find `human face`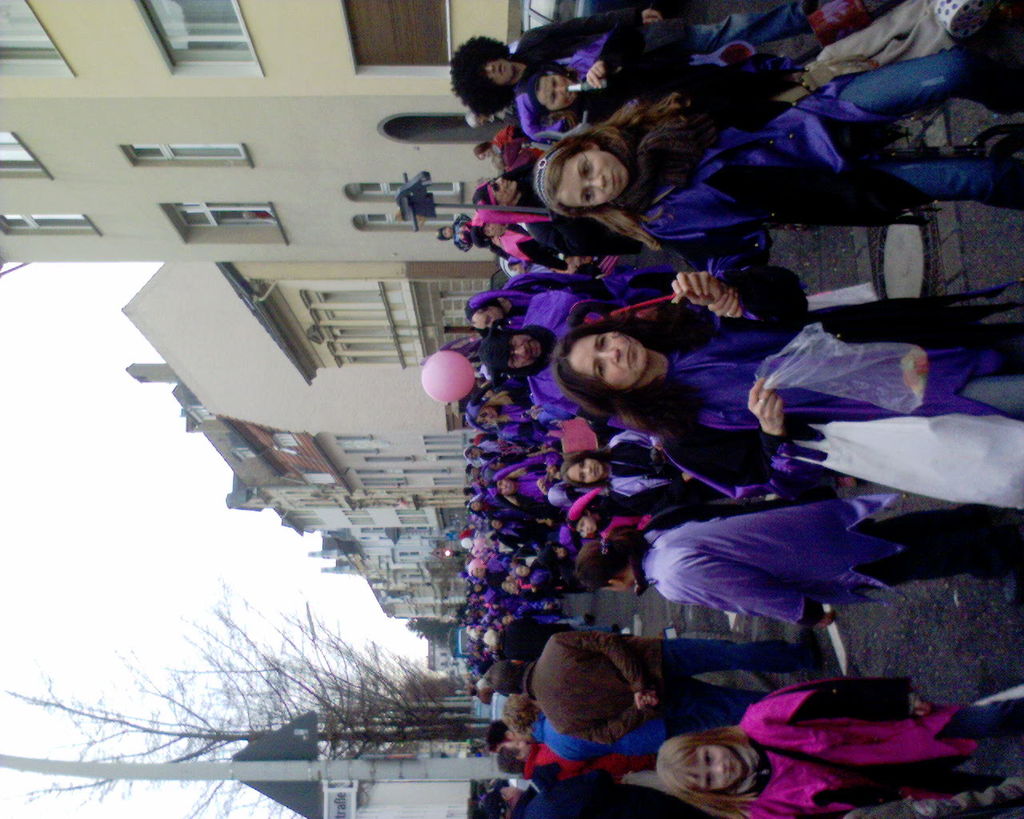
left=477, top=56, right=514, bottom=87
